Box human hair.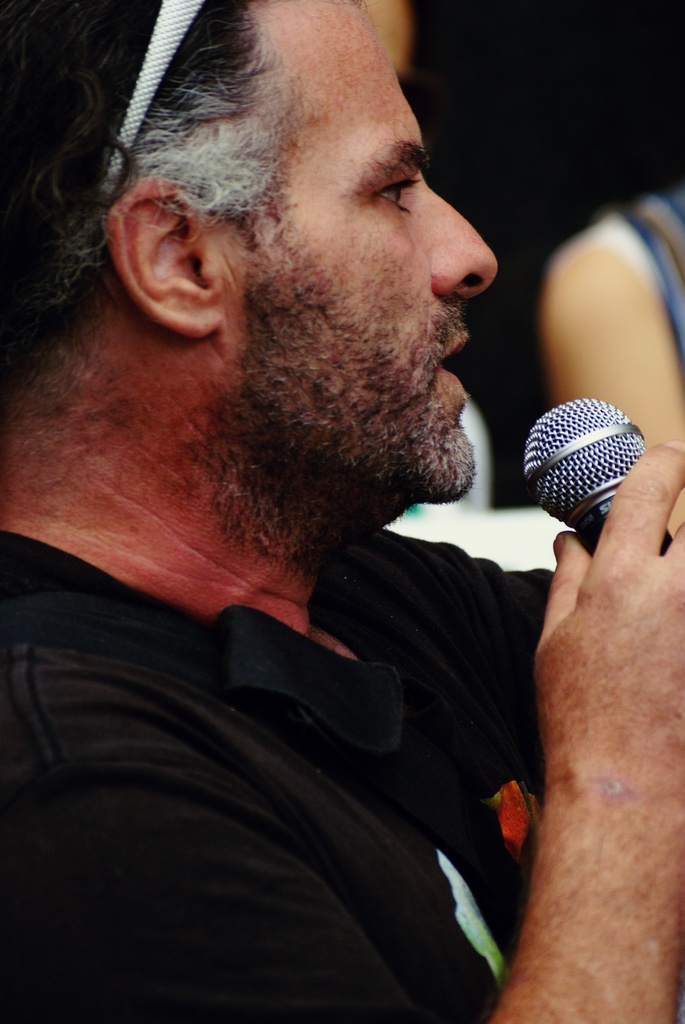
box(0, 0, 303, 410).
